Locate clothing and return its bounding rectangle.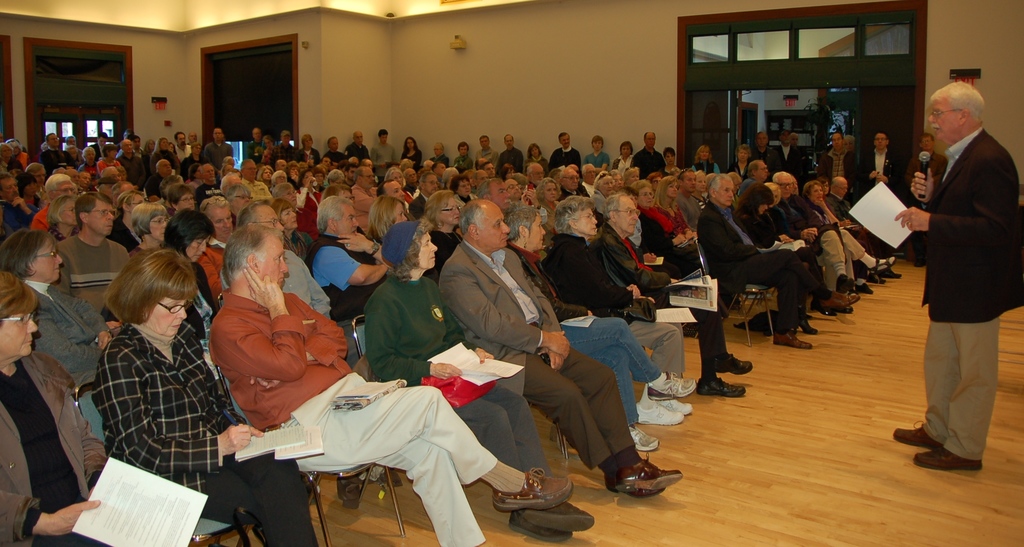
locate(633, 203, 693, 274).
